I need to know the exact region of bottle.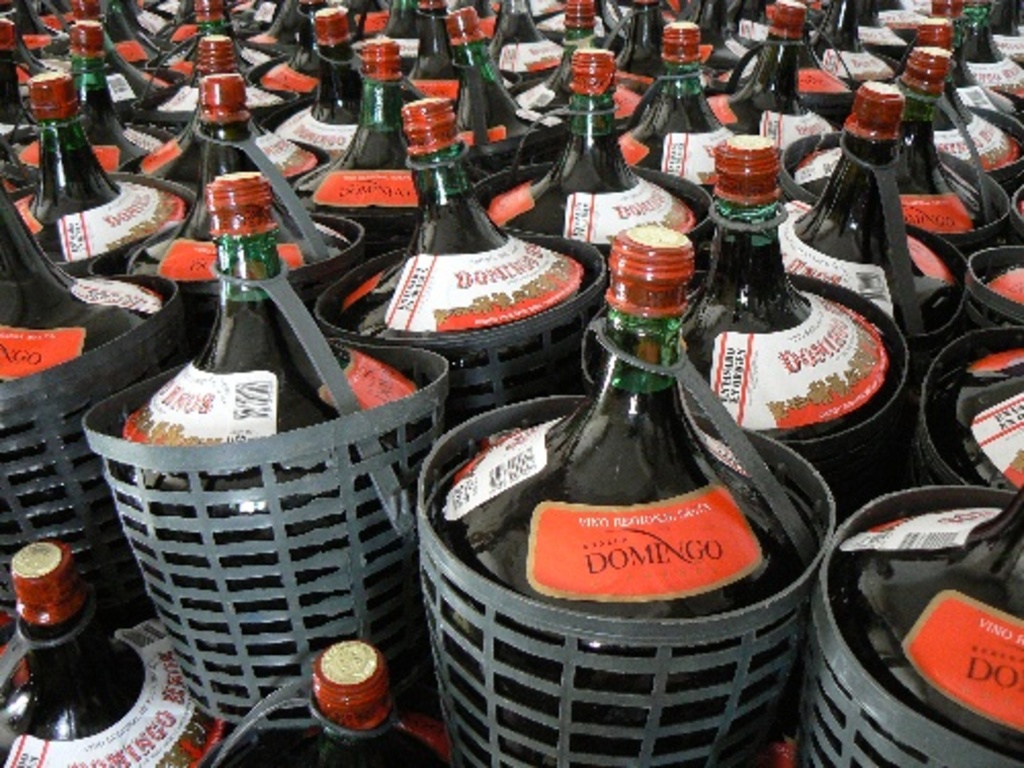
Region: bbox(723, 0, 856, 100).
